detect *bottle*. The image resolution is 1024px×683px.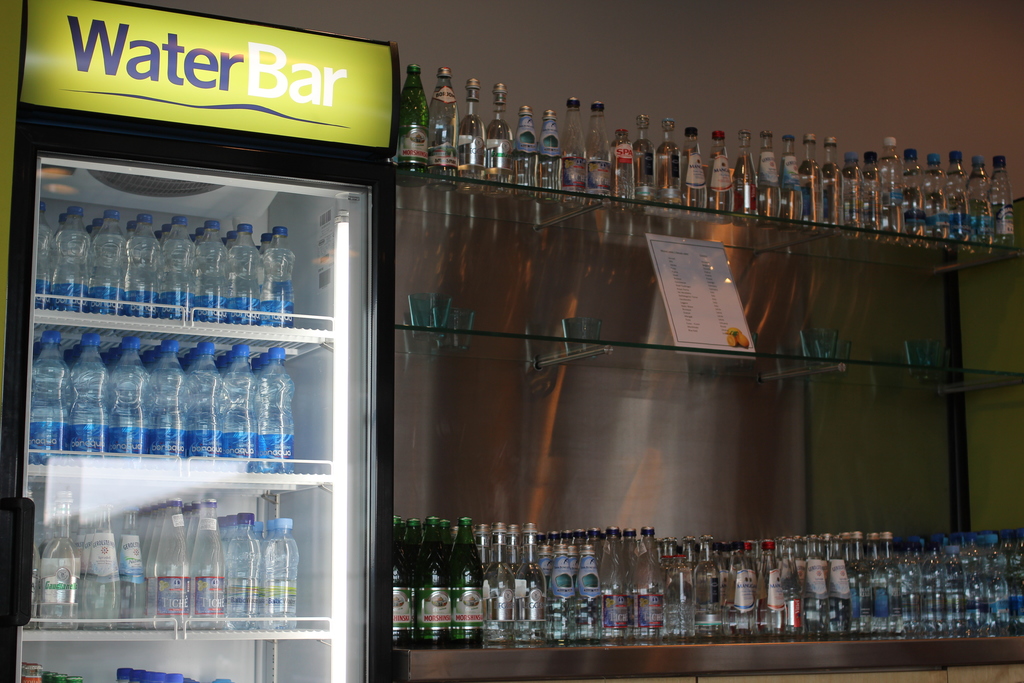
<region>423, 520, 428, 536</region>.
